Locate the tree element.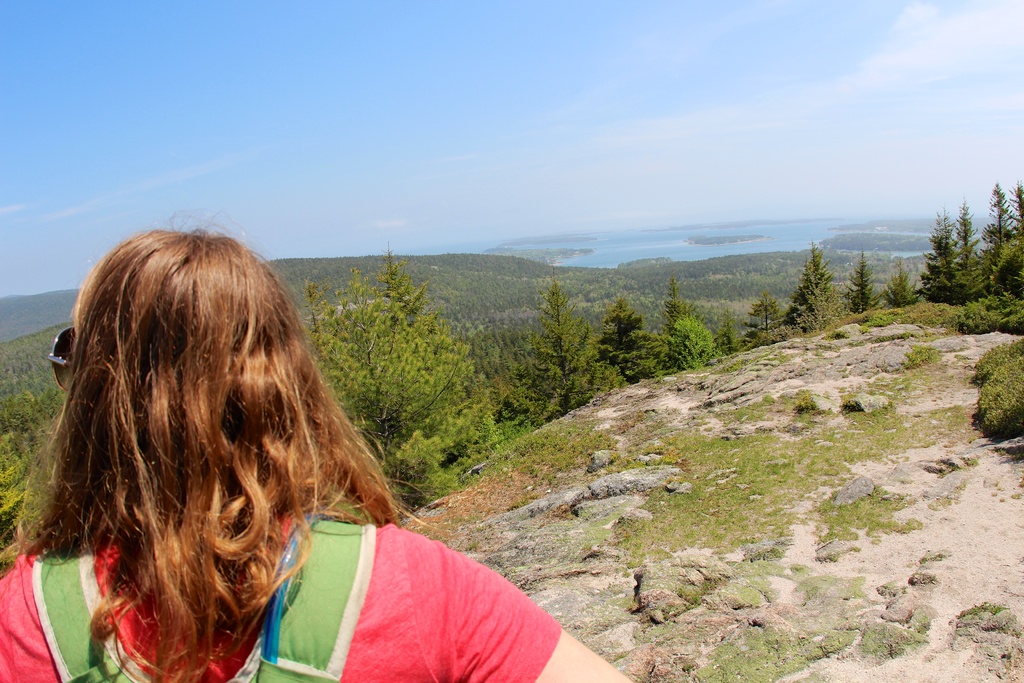
Element bbox: detection(522, 252, 626, 412).
